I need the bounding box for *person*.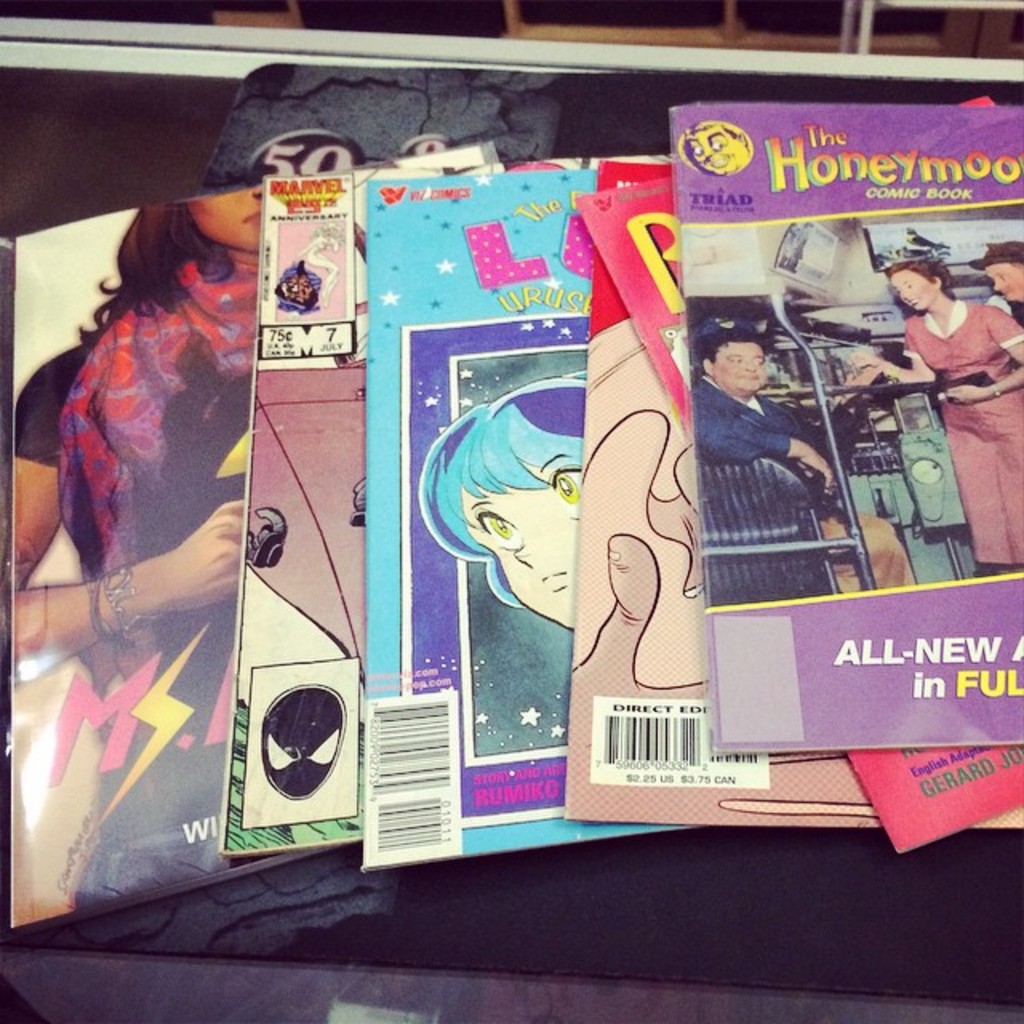
Here it is: pyautogui.locateOnScreen(424, 373, 589, 634).
